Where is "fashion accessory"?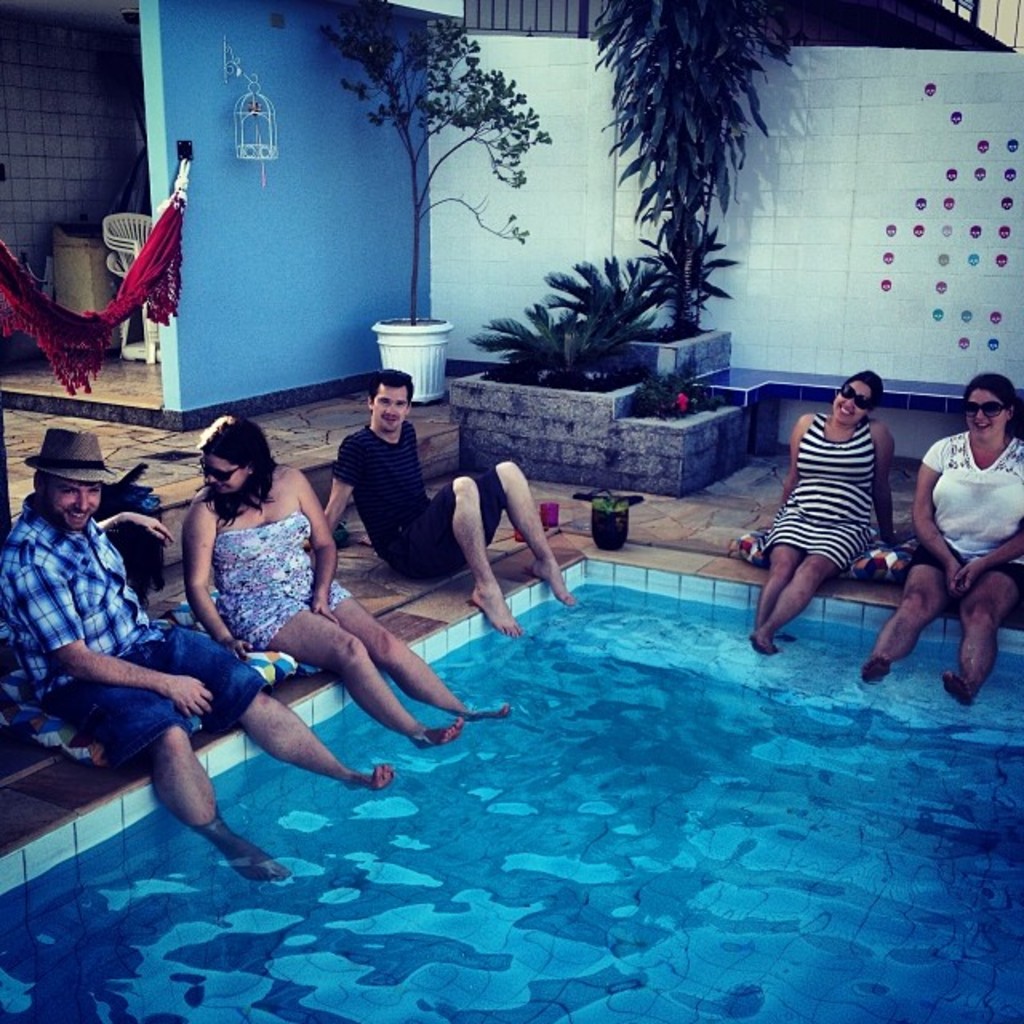
840, 387, 870, 410.
